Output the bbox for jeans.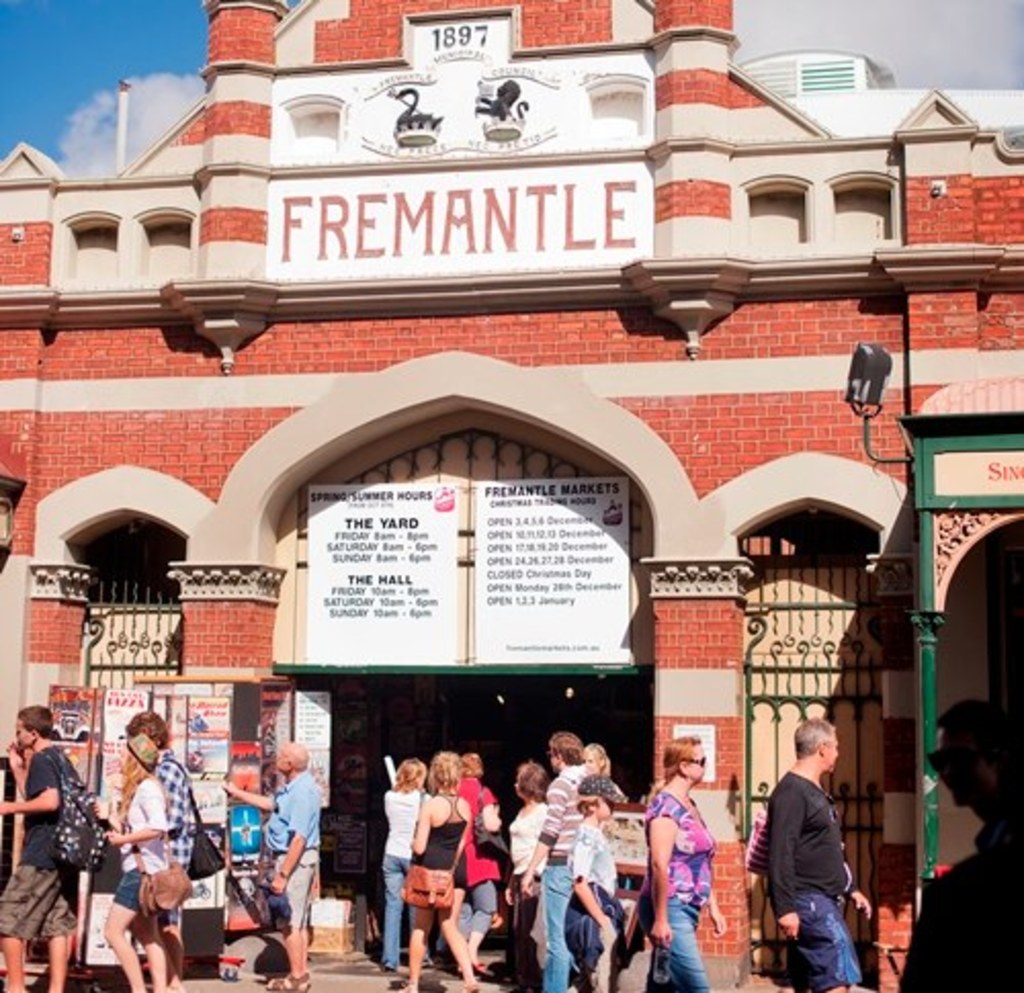
select_region(375, 856, 403, 968).
